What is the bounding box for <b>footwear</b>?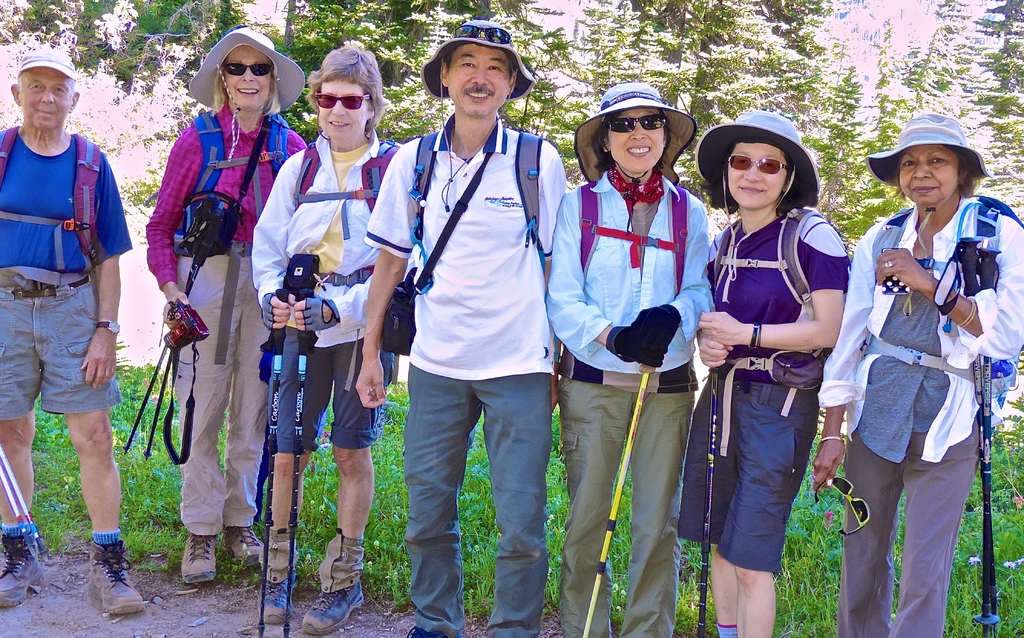
crop(0, 533, 44, 608).
